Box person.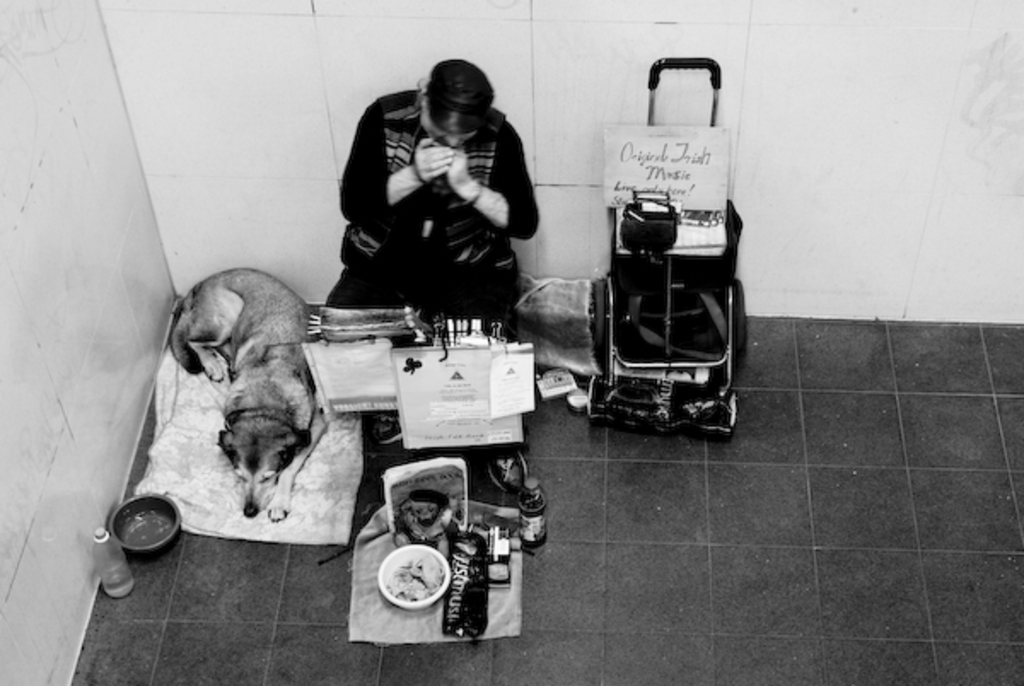
[326,58,538,338].
